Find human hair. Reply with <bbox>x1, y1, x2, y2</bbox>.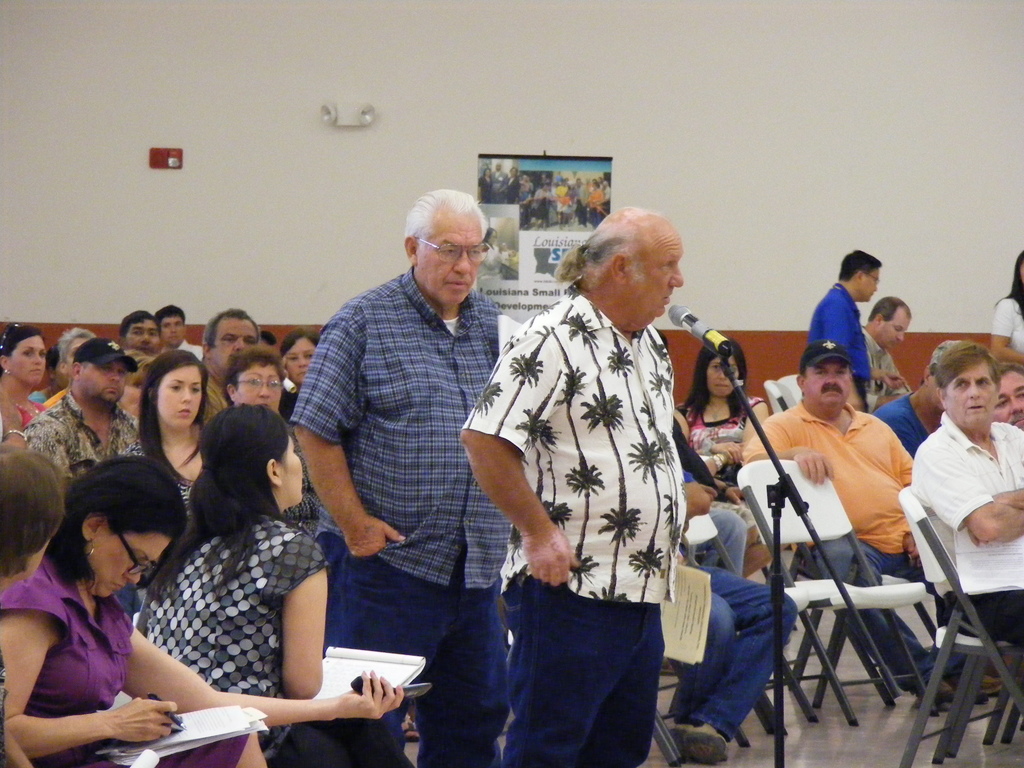
<bbox>56, 327, 93, 367</bbox>.
